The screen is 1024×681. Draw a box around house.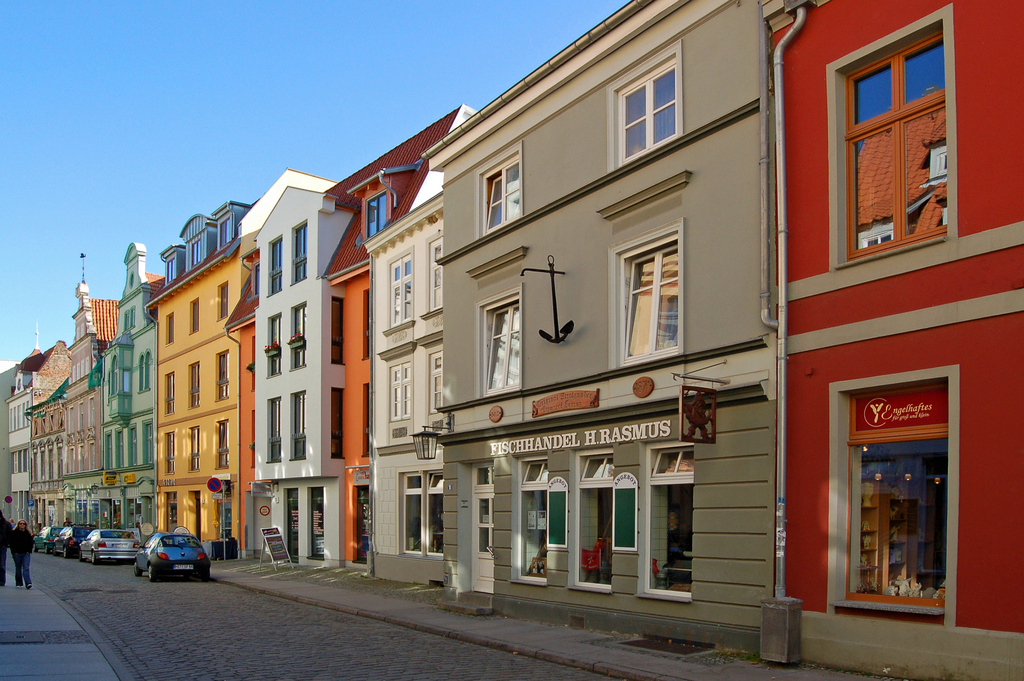
(97, 230, 175, 536).
